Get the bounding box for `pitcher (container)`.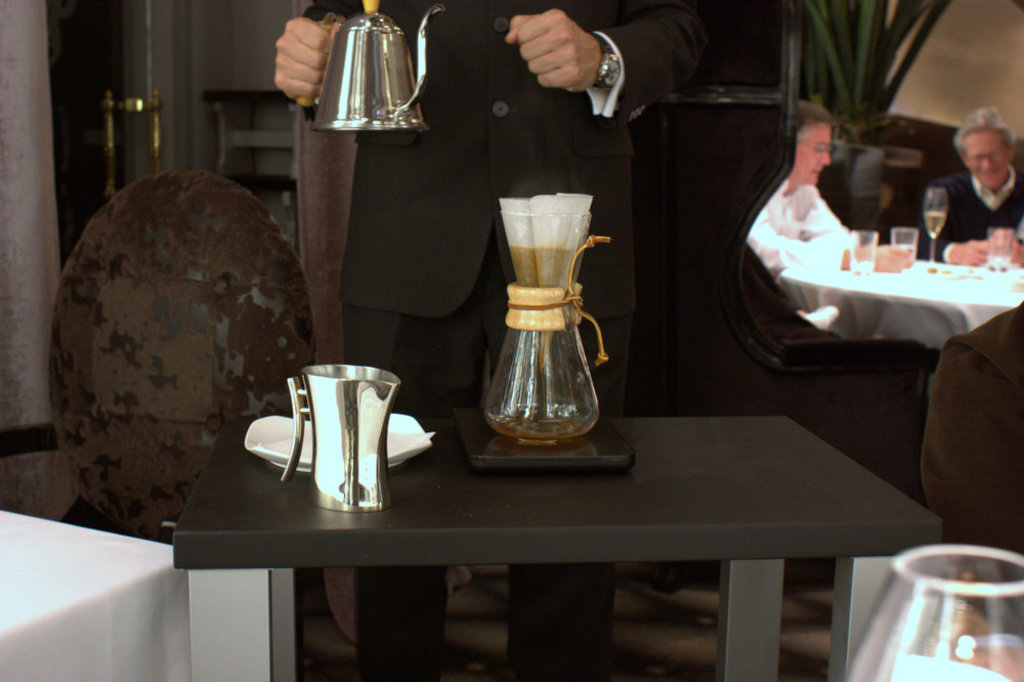
x1=275, y1=364, x2=399, y2=510.
